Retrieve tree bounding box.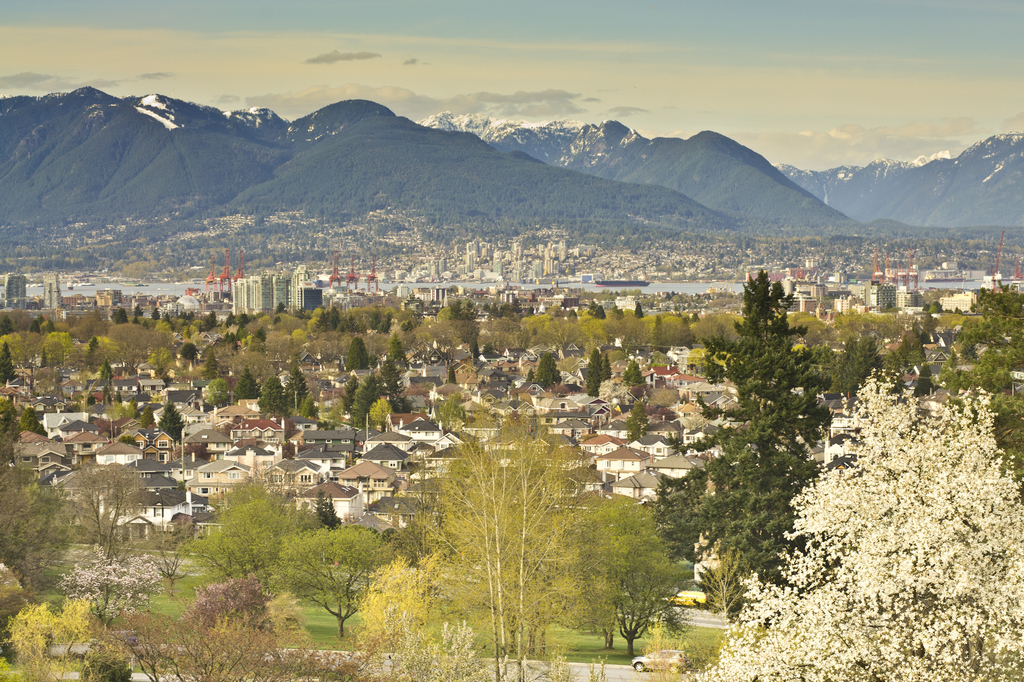
Bounding box: (left=276, top=301, right=284, bottom=313).
